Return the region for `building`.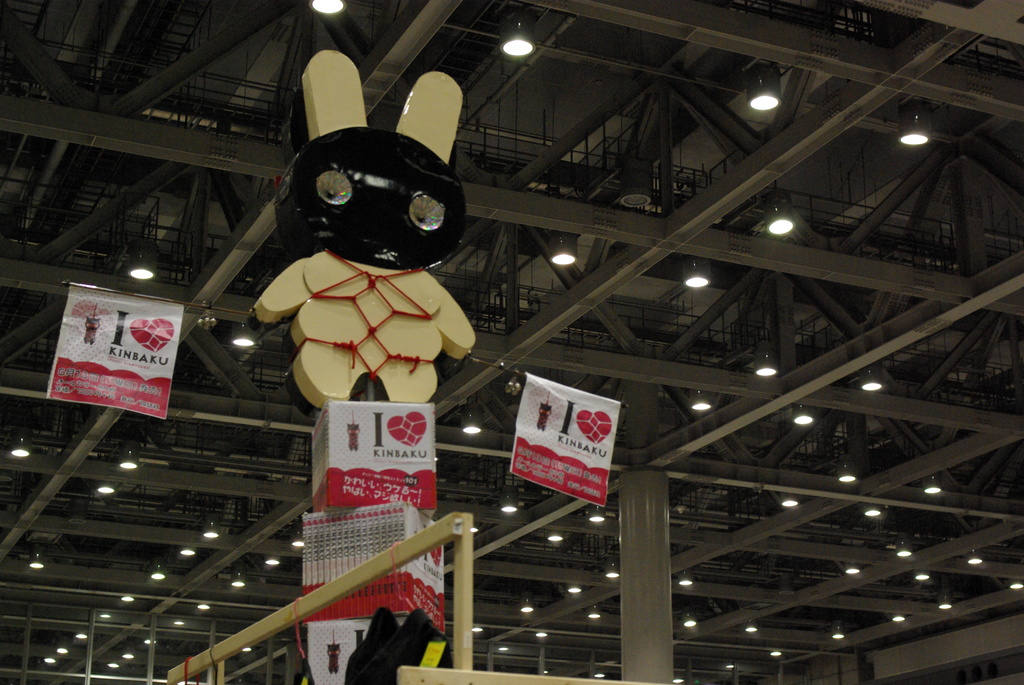
0, 0, 1023, 684.
